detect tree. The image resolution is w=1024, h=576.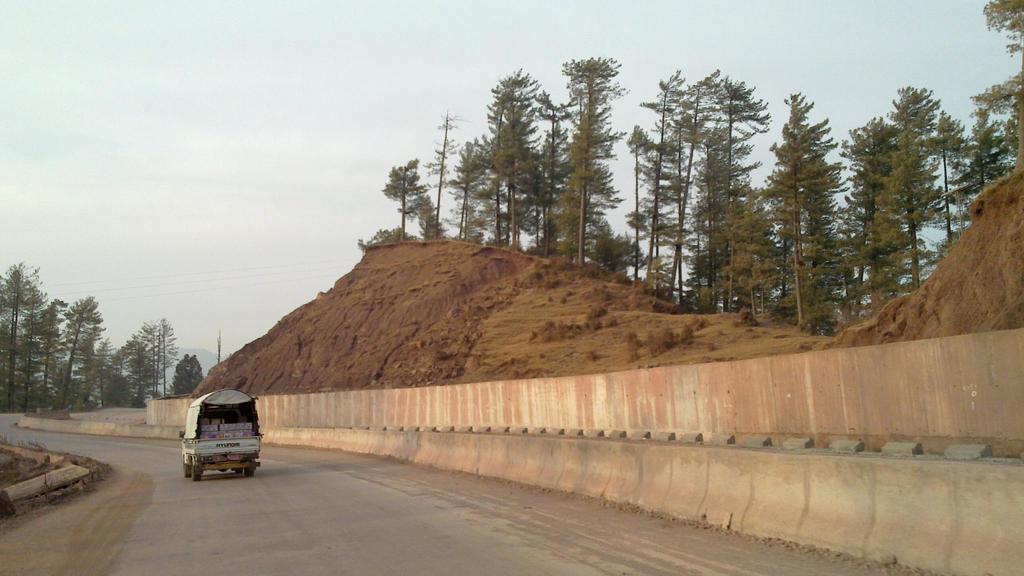
(left=26, top=288, right=66, bottom=405).
